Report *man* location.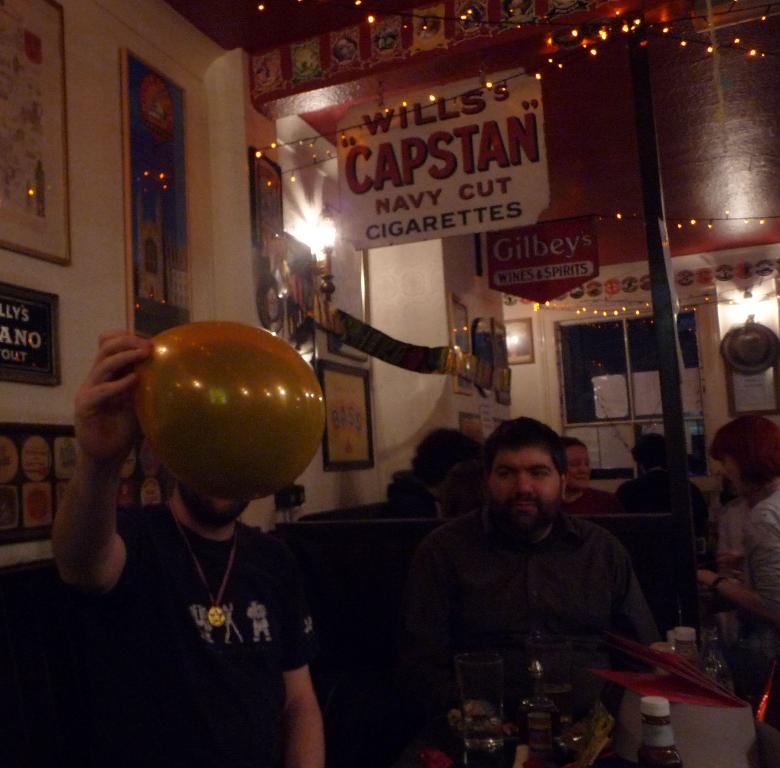
Report: detection(388, 426, 478, 520).
